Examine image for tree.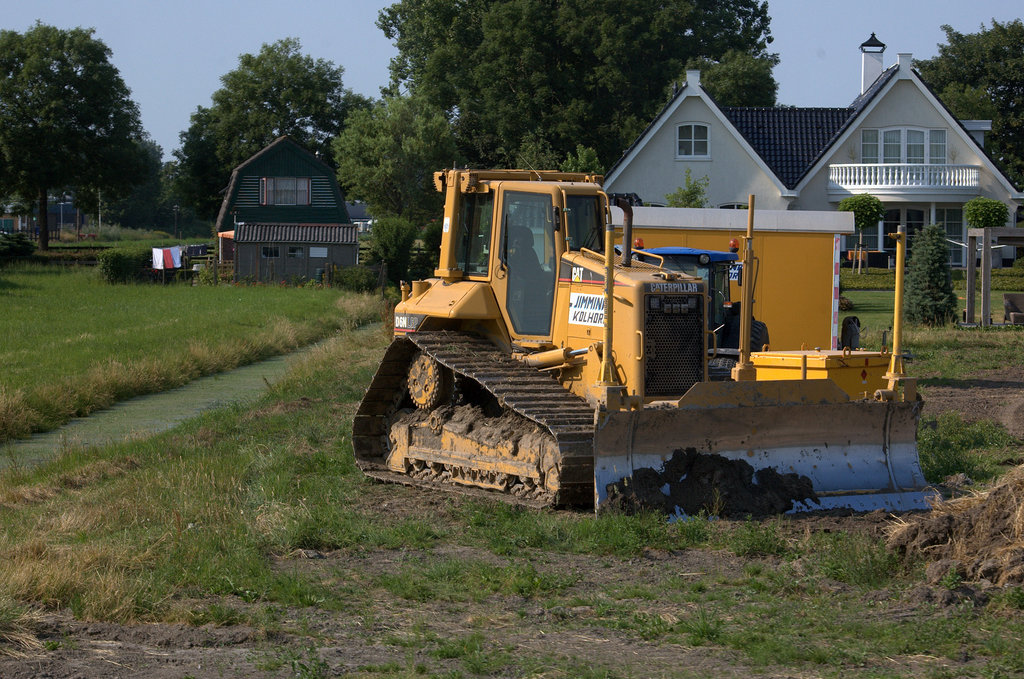
Examination result: [506,128,607,172].
